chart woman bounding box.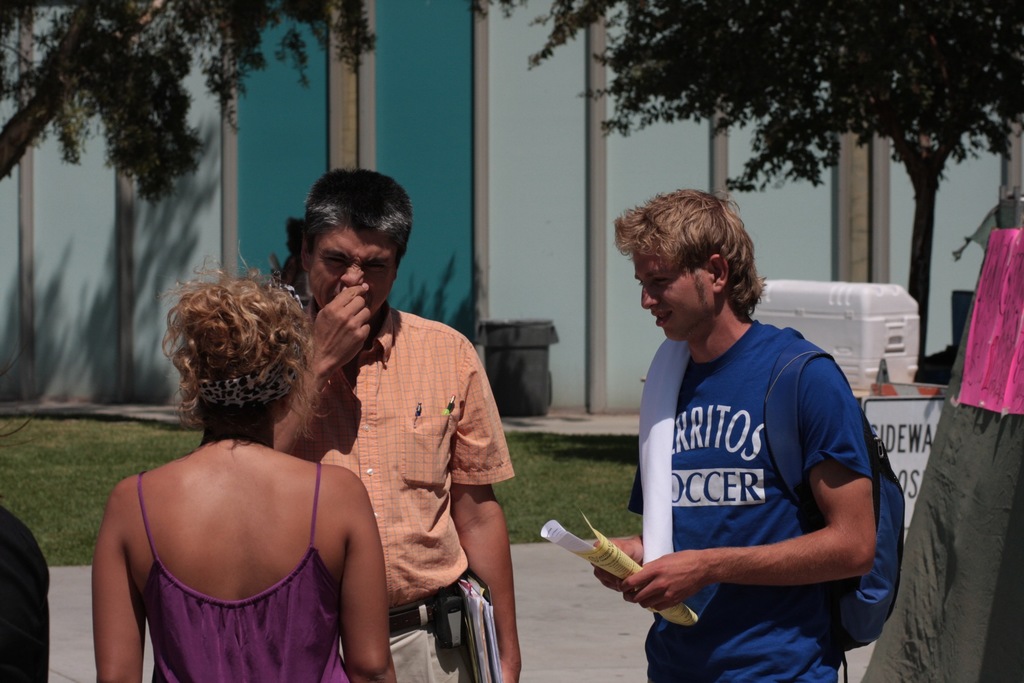
Charted: {"x1": 102, "y1": 221, "x2": 395, "y2": 682}.
